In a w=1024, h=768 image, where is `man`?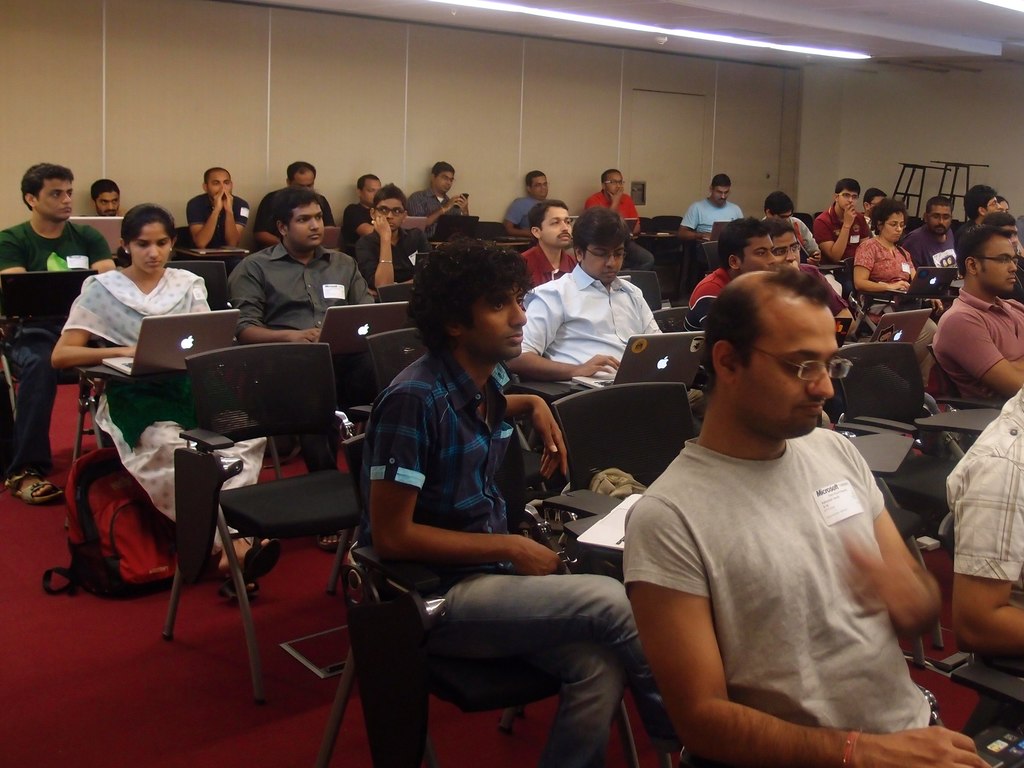
504/204/664/381.
